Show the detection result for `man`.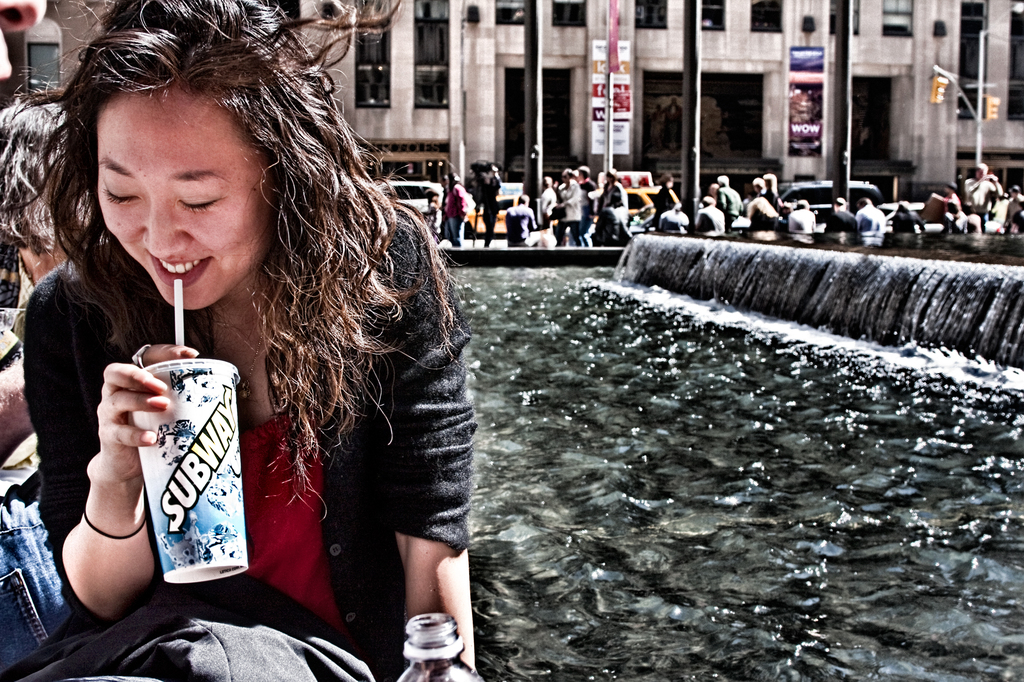
552 166 581 250.
